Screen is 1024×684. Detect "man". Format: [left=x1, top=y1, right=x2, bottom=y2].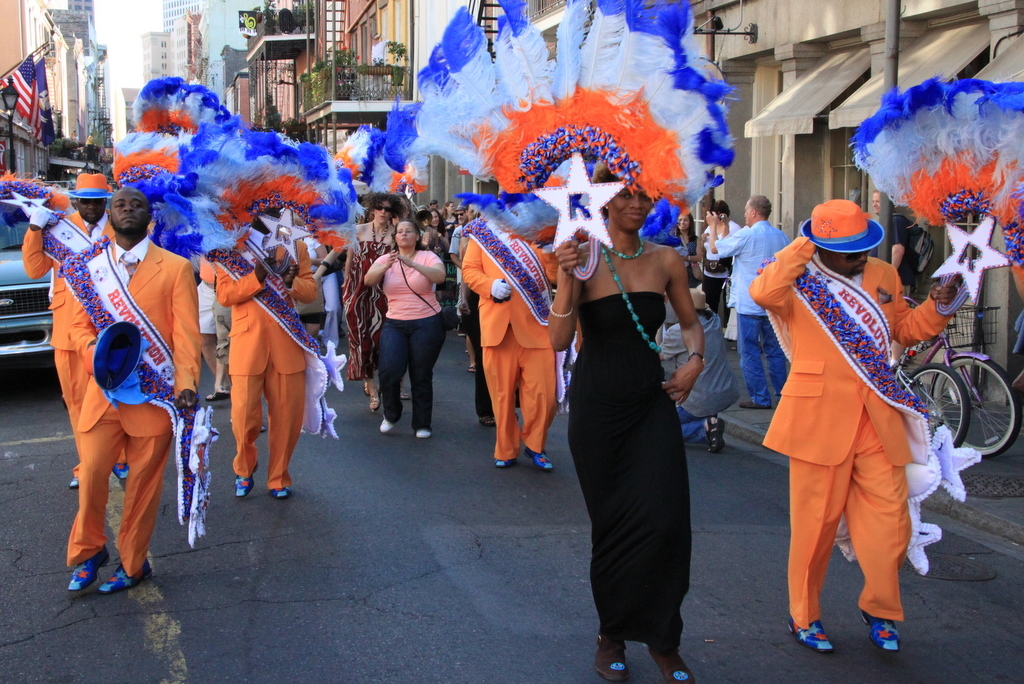
[left=428, top=198, right=437, bottom=209].
